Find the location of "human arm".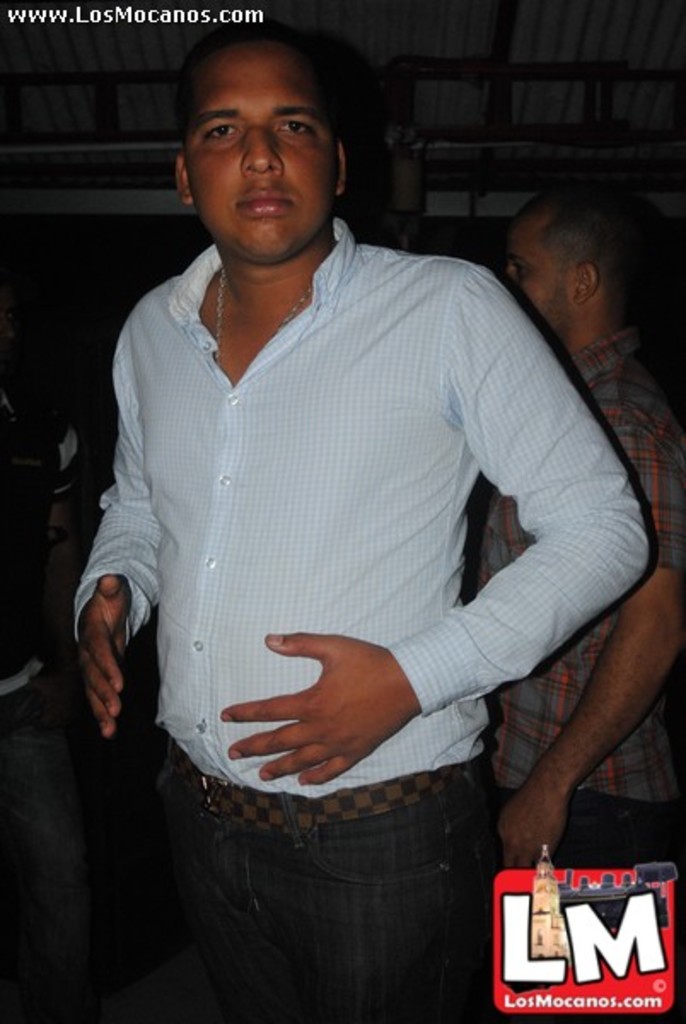
Location: detection(77, 358, 171, 736).
